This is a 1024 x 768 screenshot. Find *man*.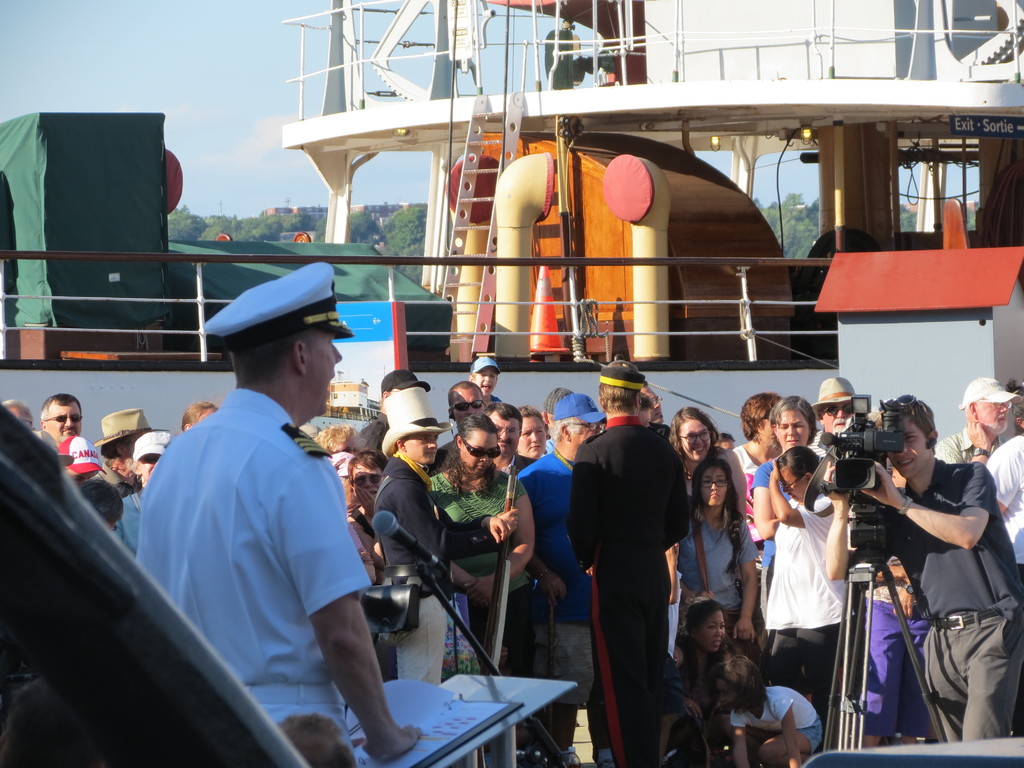
Bounding box: BBox(428, 380, 489, 479).
